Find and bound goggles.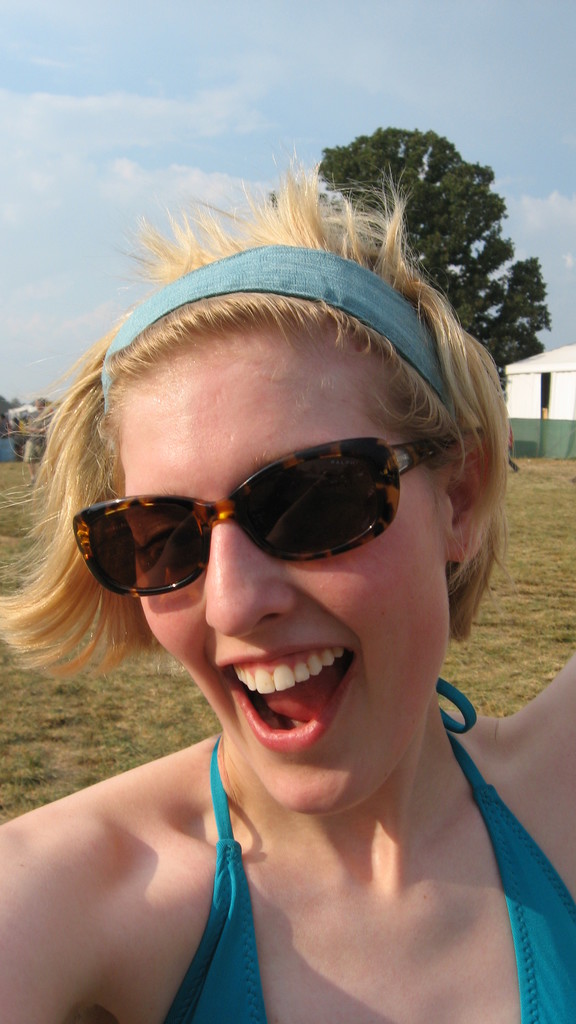
Bound: BBox(69, 438, 456, 600).
